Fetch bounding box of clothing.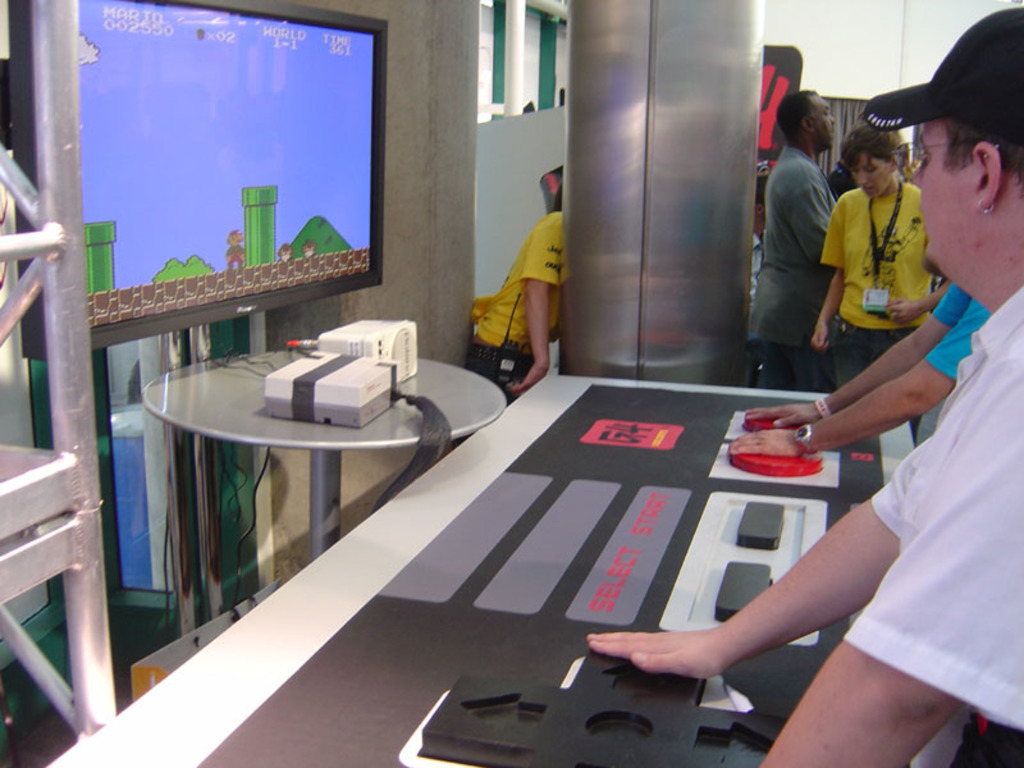
Bbox: 465 209 567 401.
